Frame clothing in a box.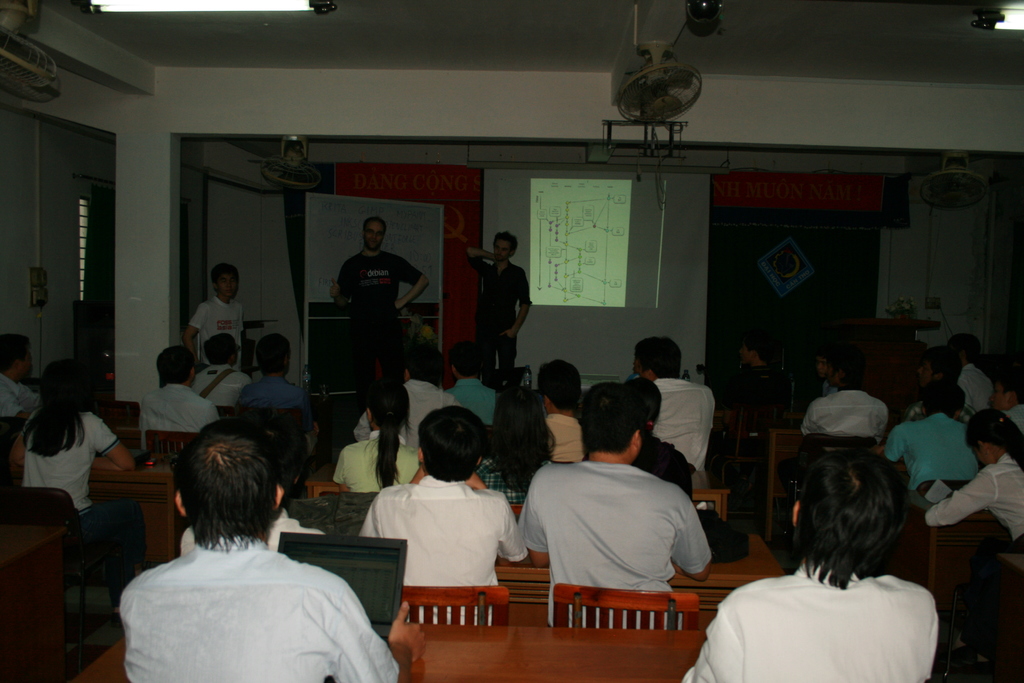
[187, 293, 247, 375].
